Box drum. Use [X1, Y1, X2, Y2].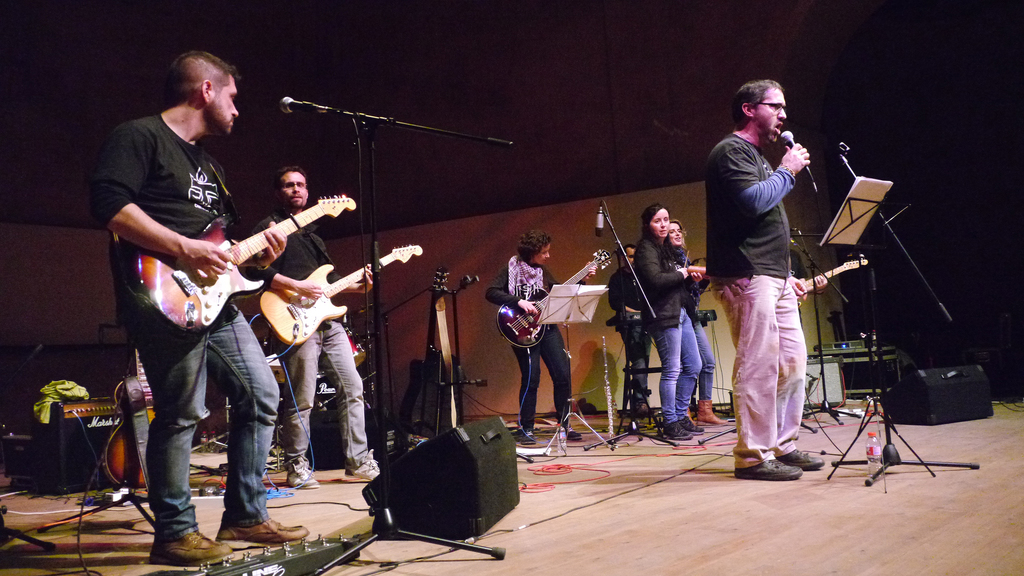
[343, 323, 369, 368].
